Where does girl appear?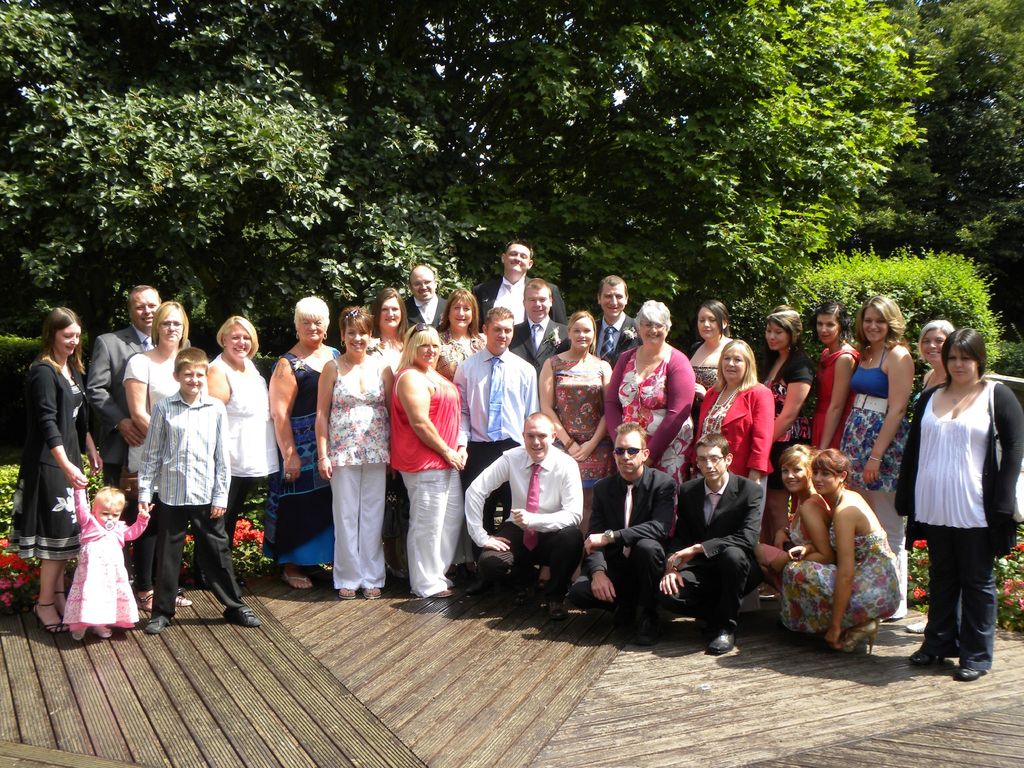
Appears at select_region(757, 431, 834, 573).
